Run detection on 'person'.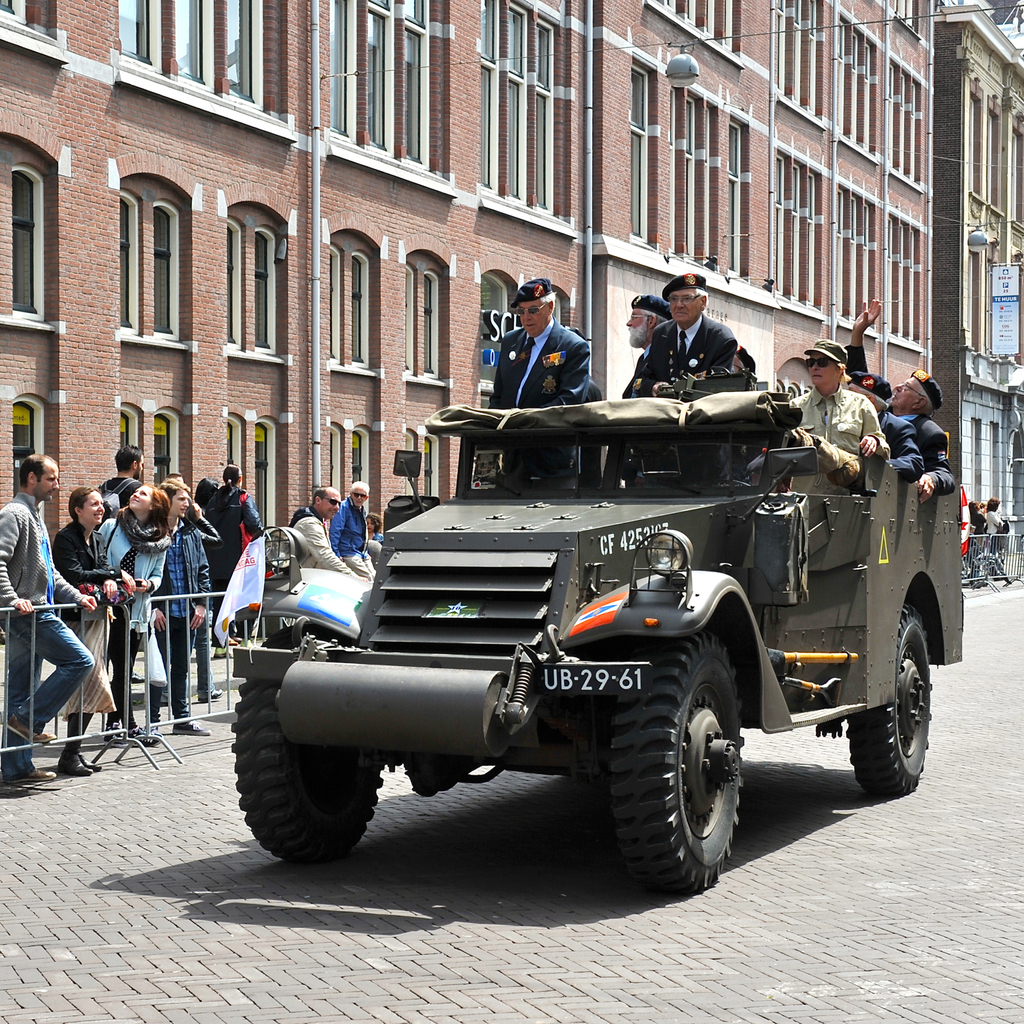
Result: select_region(152, 482, 225, 750).
